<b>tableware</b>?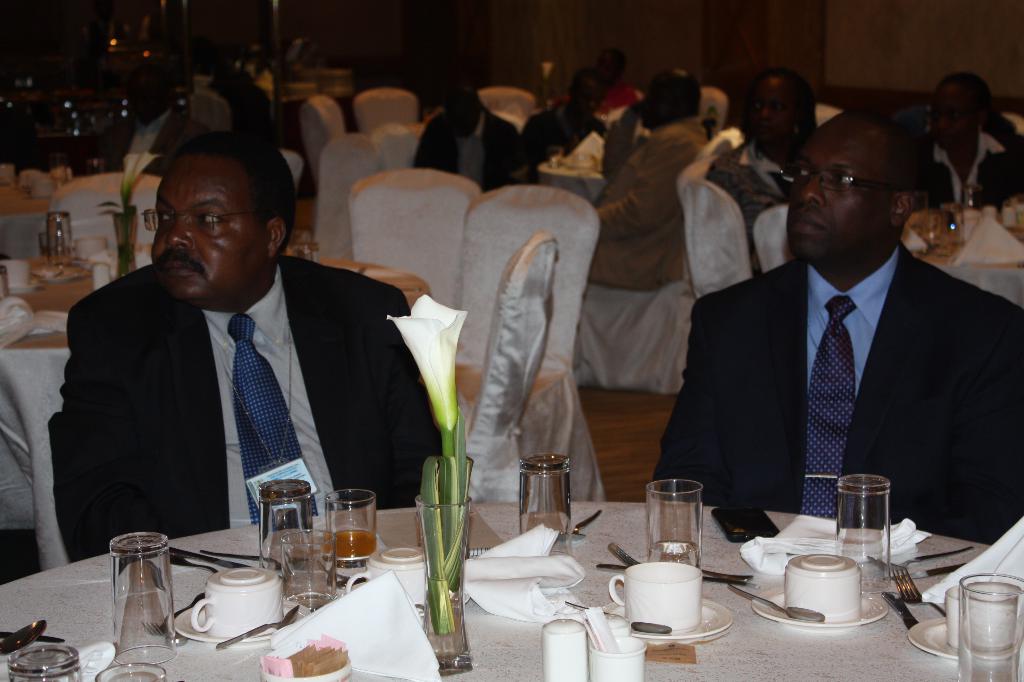
rect(259, 480, 311, 565)
